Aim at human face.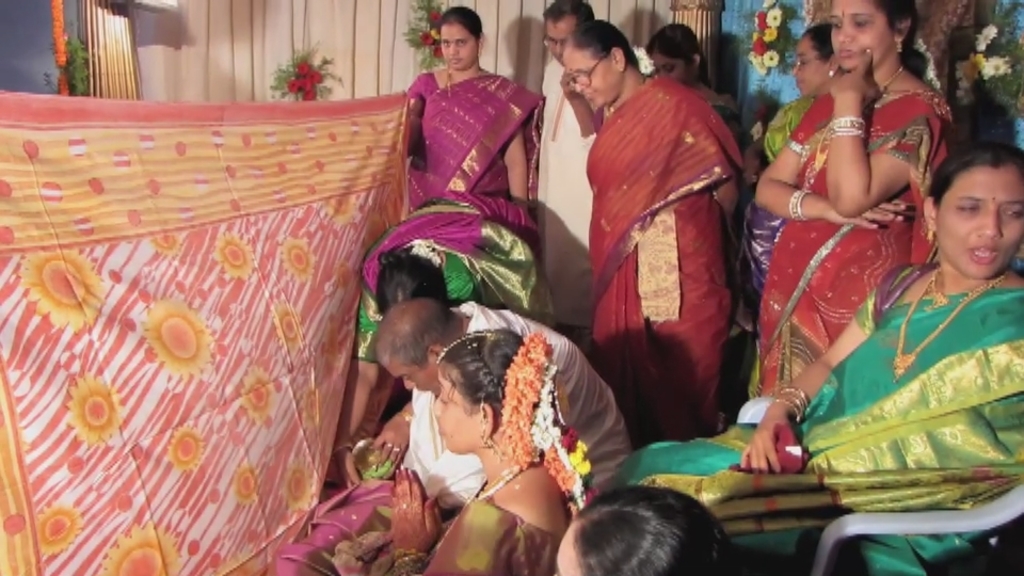
Aimed at 944 165 1020 274.
